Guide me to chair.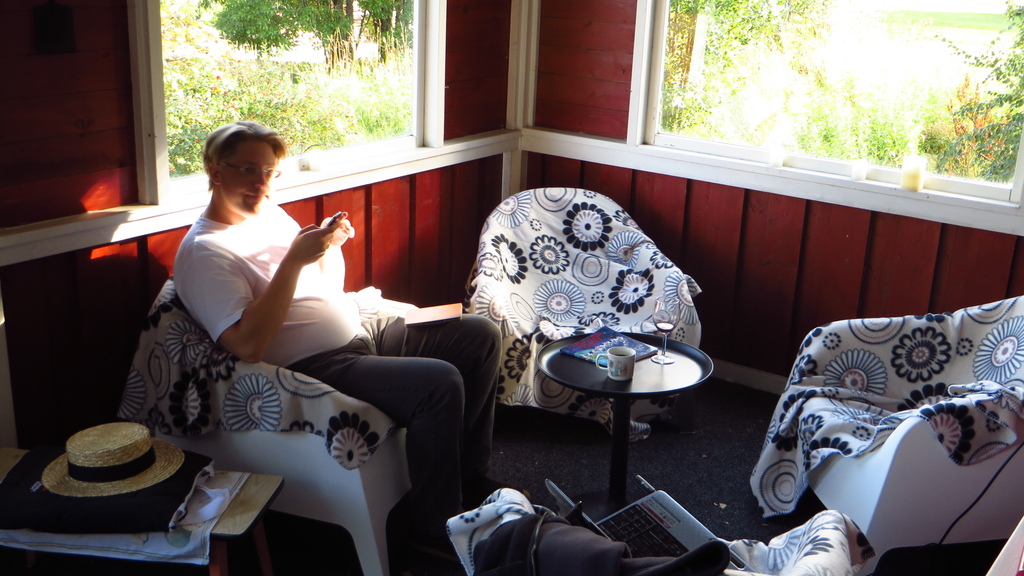
Guidance: 467:188:699:407.
